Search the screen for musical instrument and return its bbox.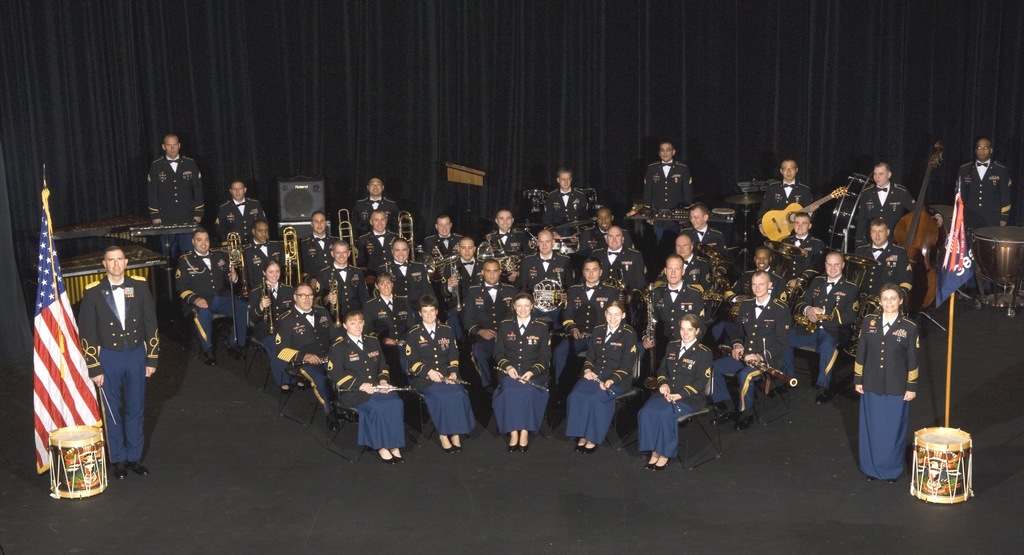
Found: {"left": 472, "top": 230, "right": 518, "bottom": 280}.
